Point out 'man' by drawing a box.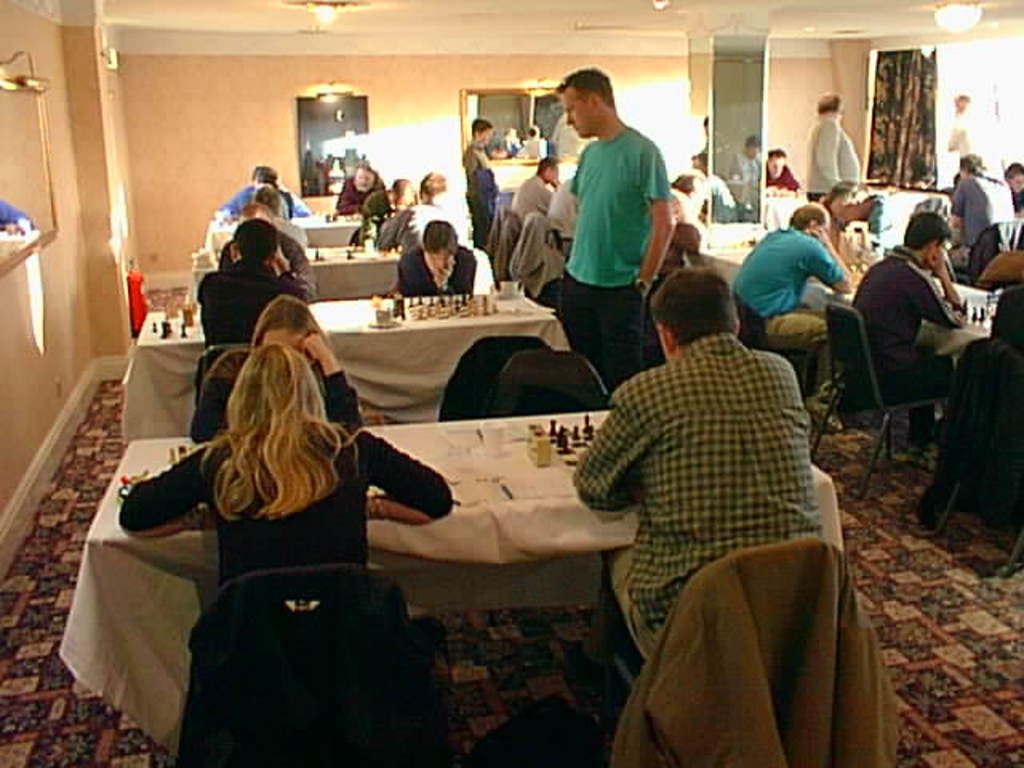
box=[214, 202, 315, 286].
